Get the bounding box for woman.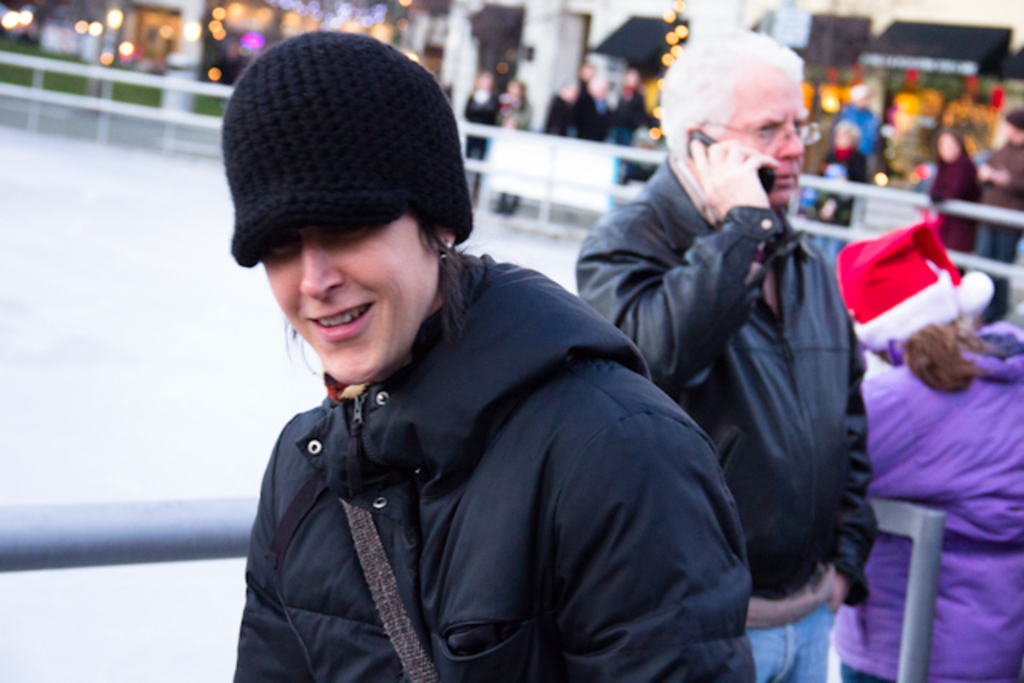
box(216, 30, 757, 681).
